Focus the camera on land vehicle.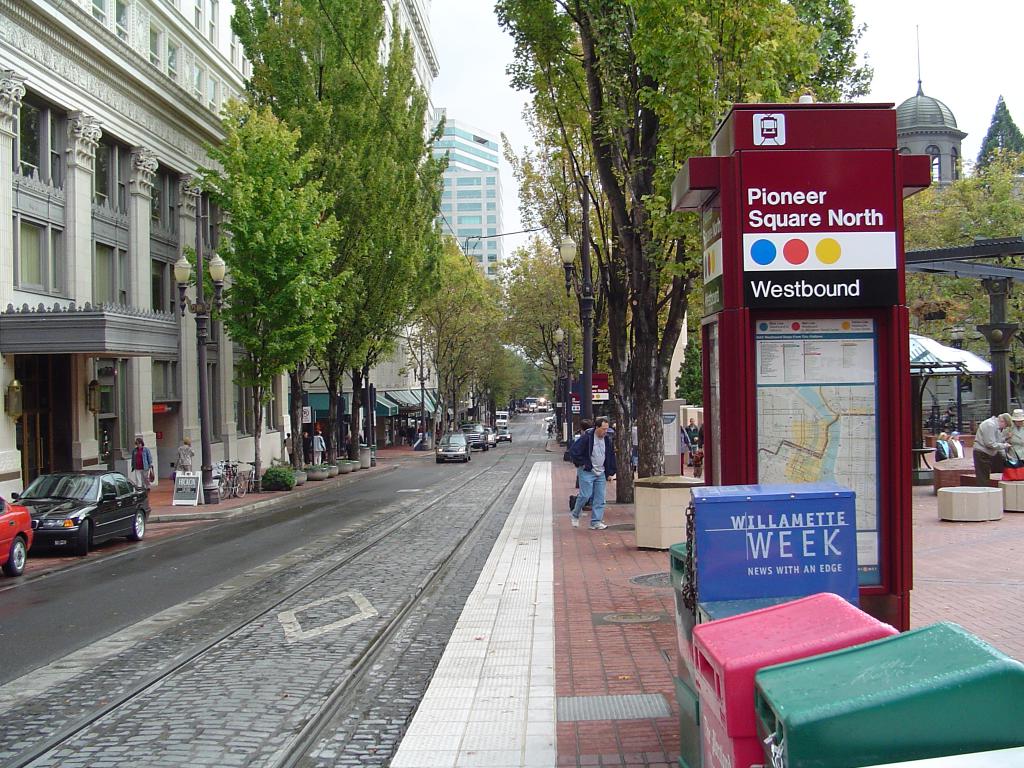
Focus region: left=497, top=429, right=508, bottom=440.
